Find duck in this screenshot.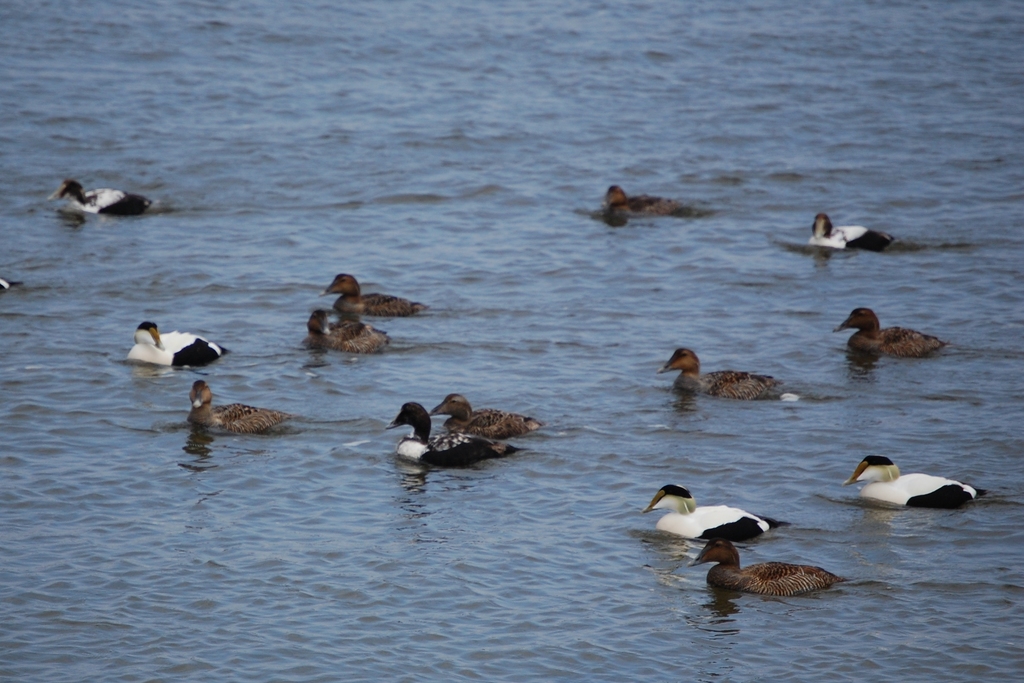
The bounding box for duck is 423:389:552:431.
